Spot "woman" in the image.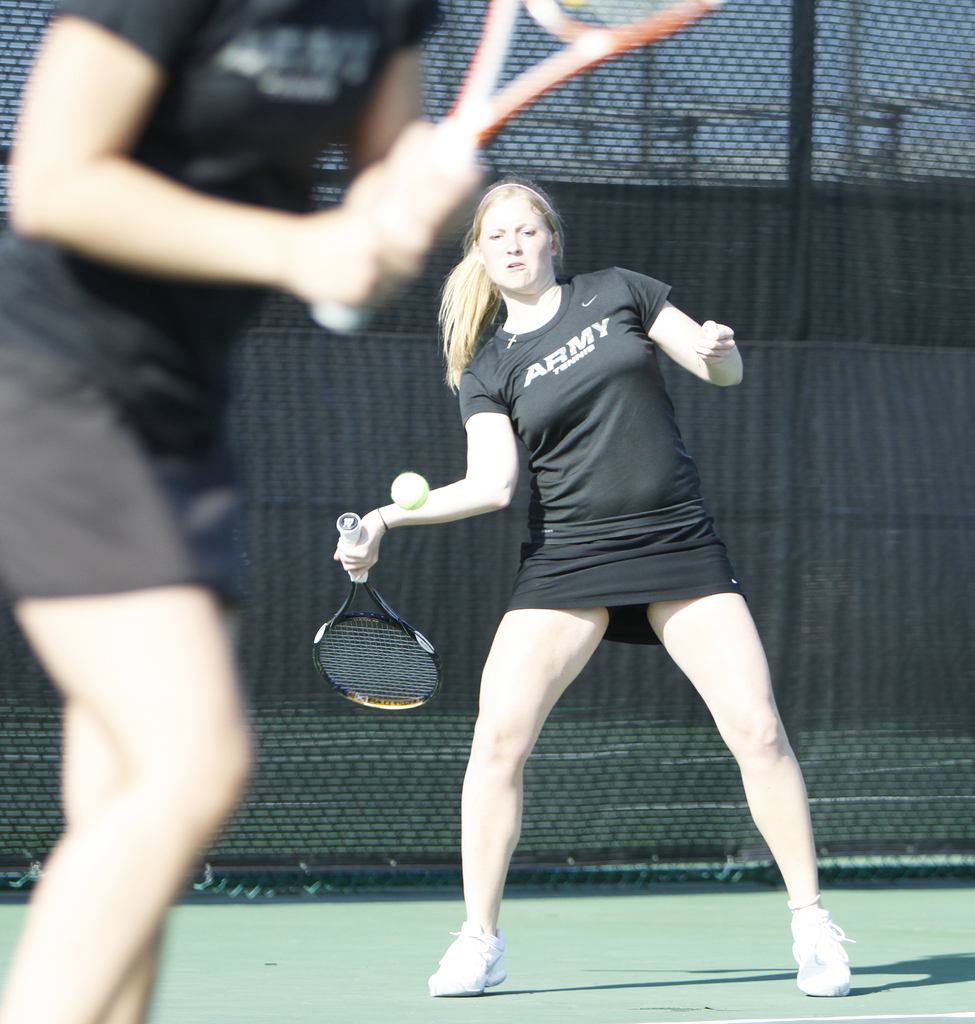
"woman" found at bbox(384, 145, 791, 964).
